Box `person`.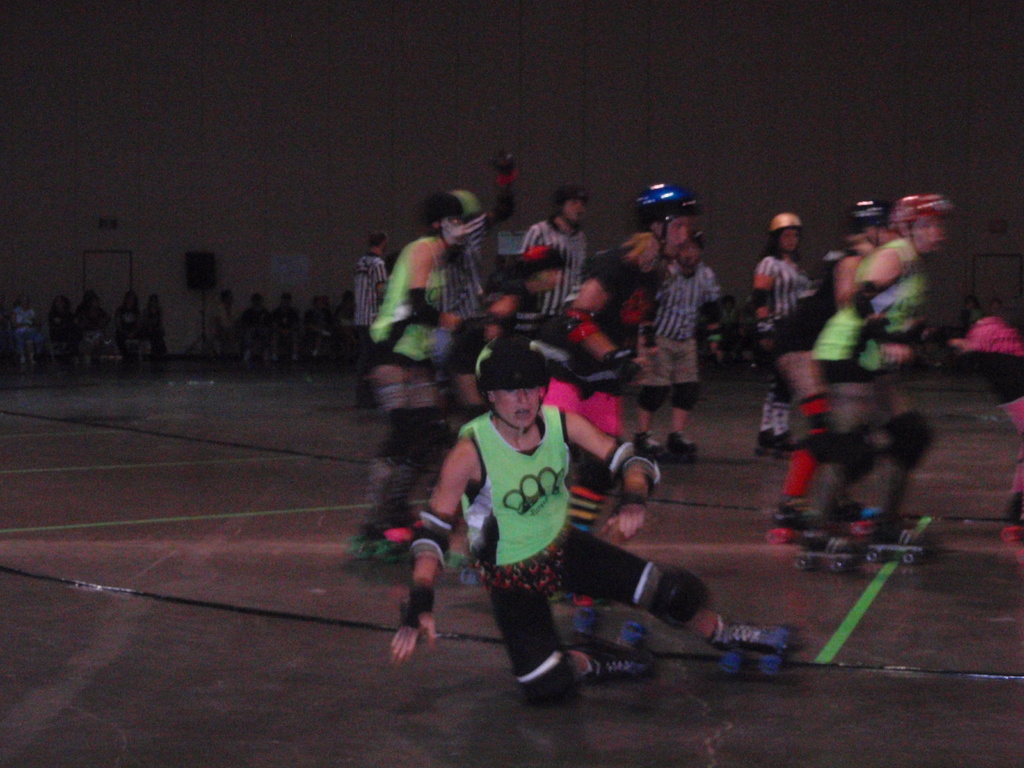
crop(390, 330, 816, 716).
